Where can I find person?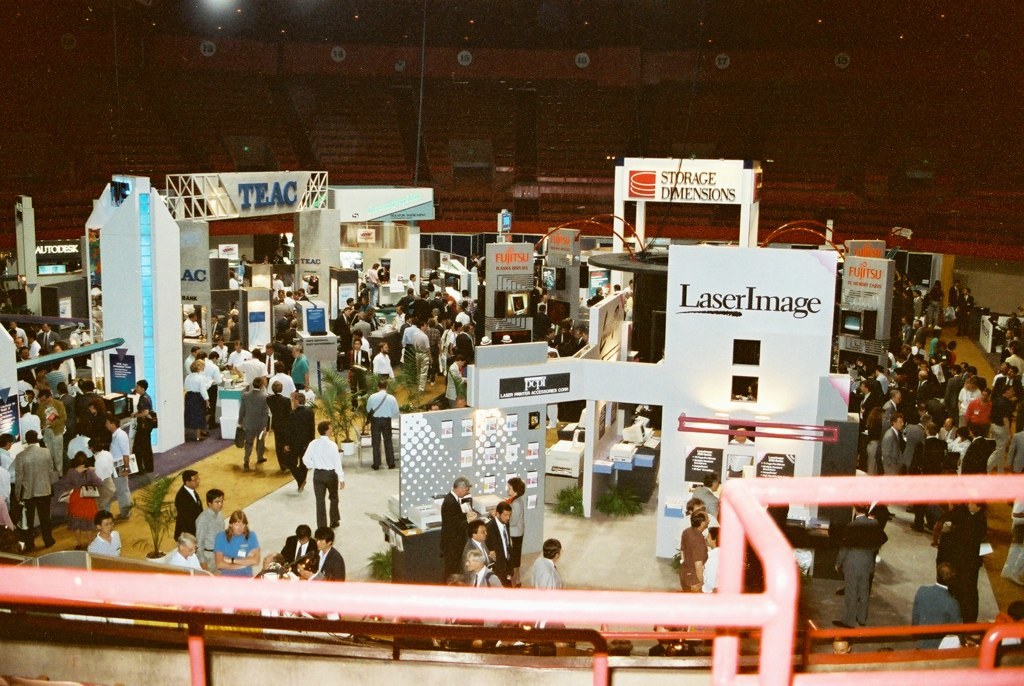
You can find it at (912,316,925,347).
